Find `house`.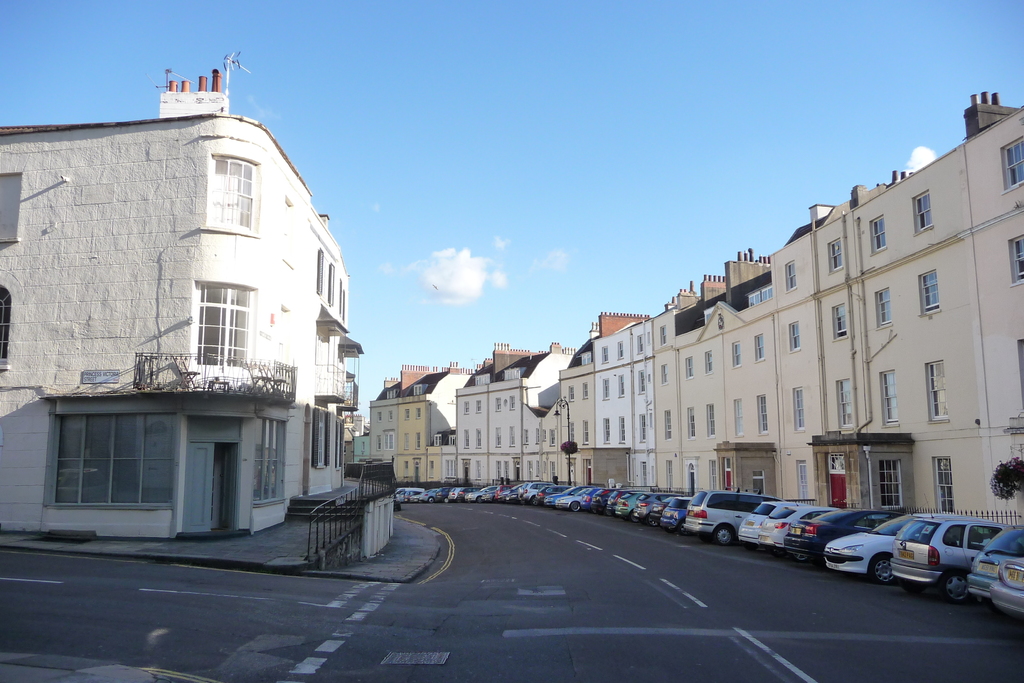
bbox(348, 411, 370, 463).
